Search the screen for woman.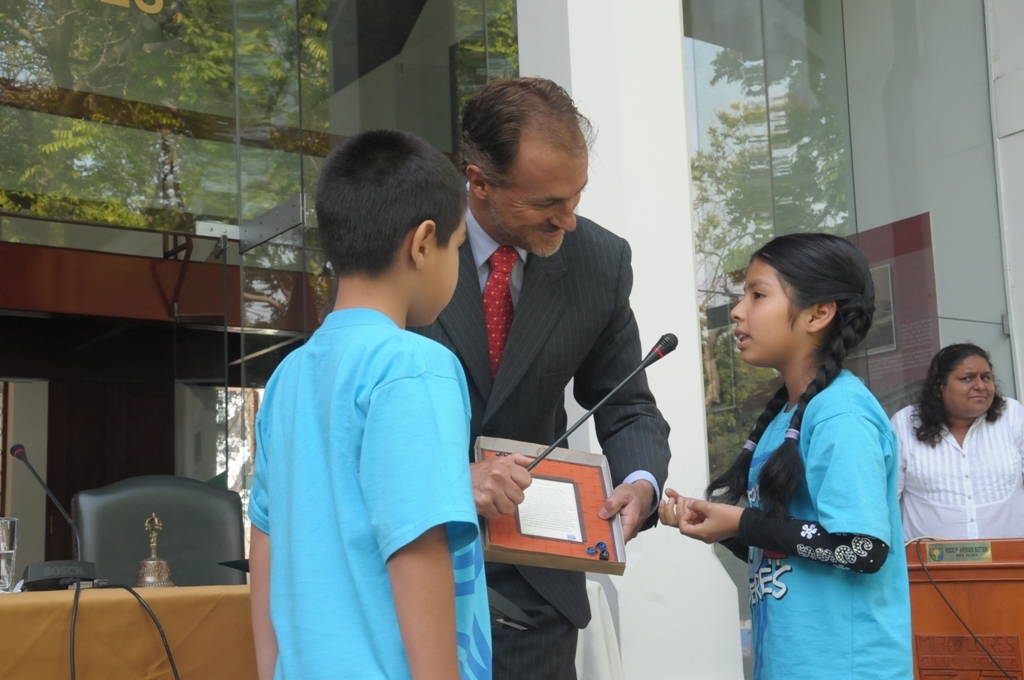
Found at <region>889, 341, 1023, 542</region>.
